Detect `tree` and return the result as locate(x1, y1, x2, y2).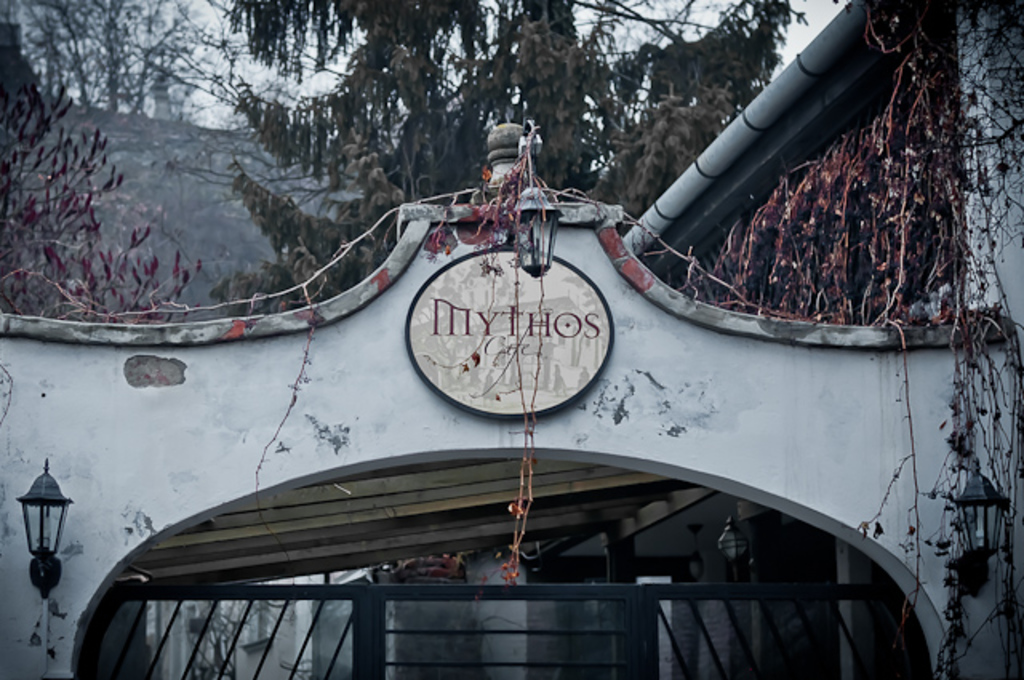
locate(0, 0, 328, 149).
